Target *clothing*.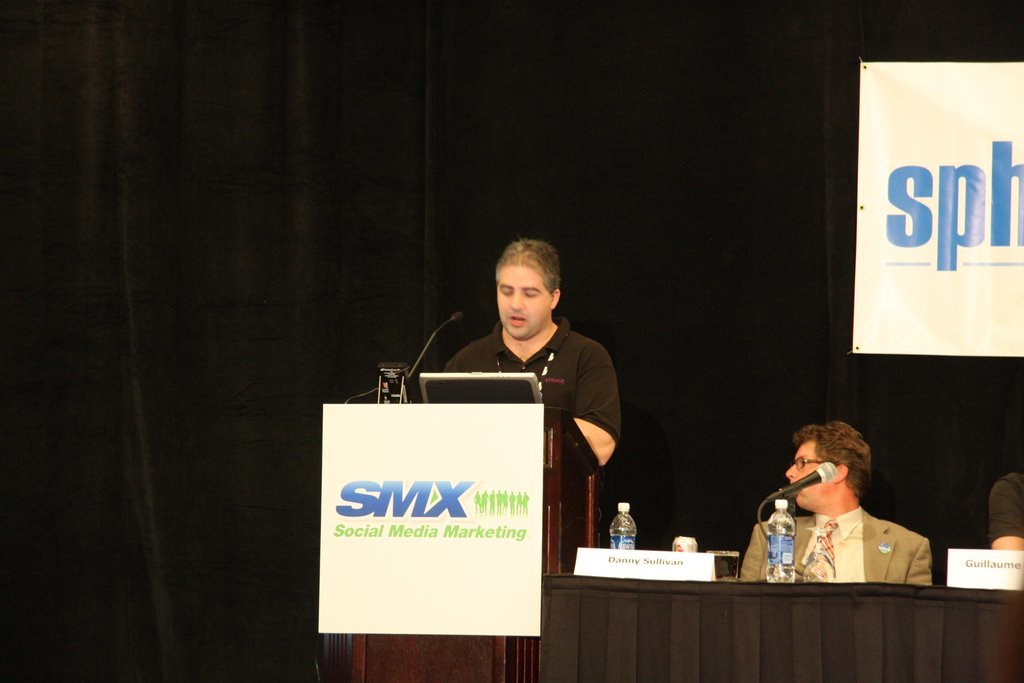
Target region: box(987, 469, 1023, 541).
